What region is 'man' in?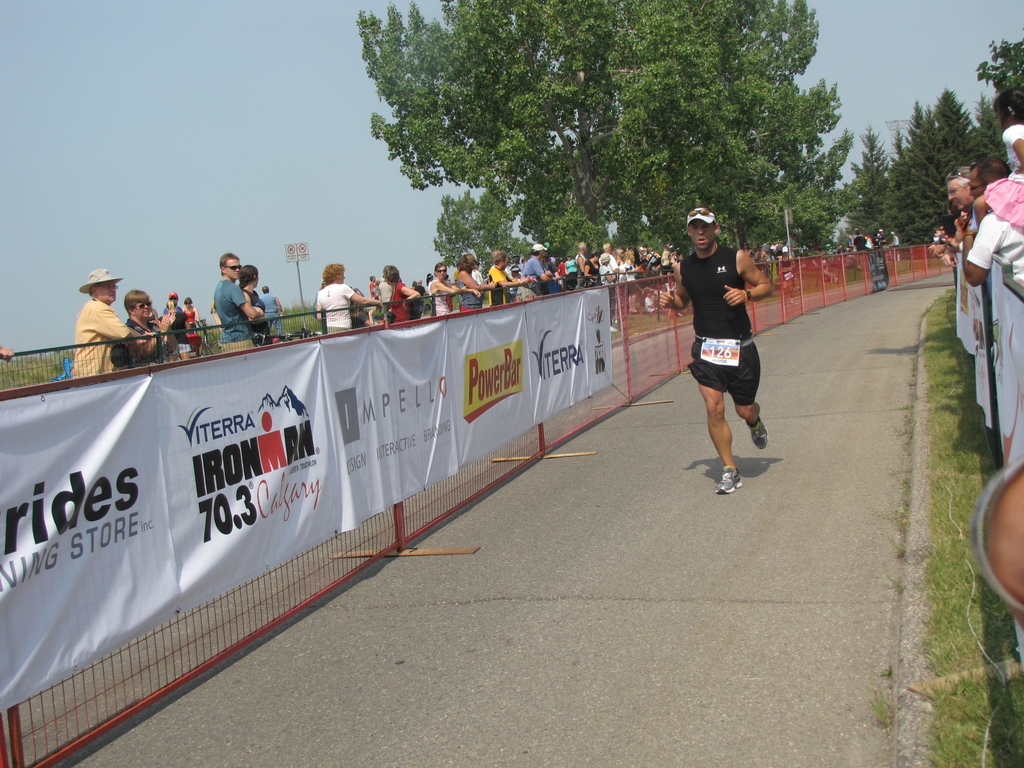
[x1=73, y1=272, x2=145, y2=378].
